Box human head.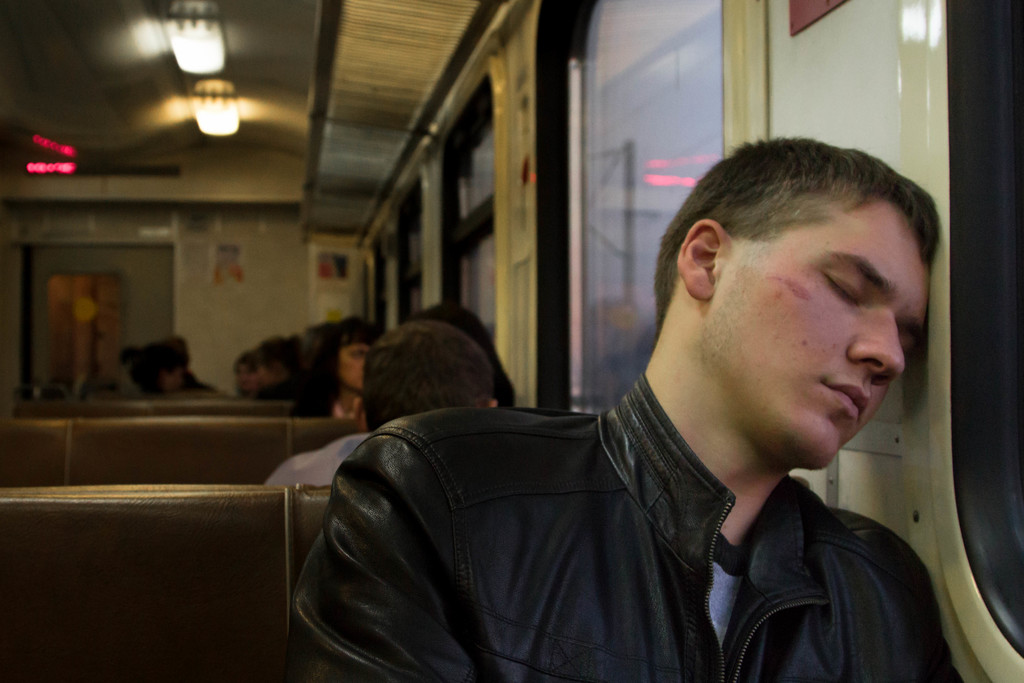
[x1=348, y1=320, x2=497, y2=434].
